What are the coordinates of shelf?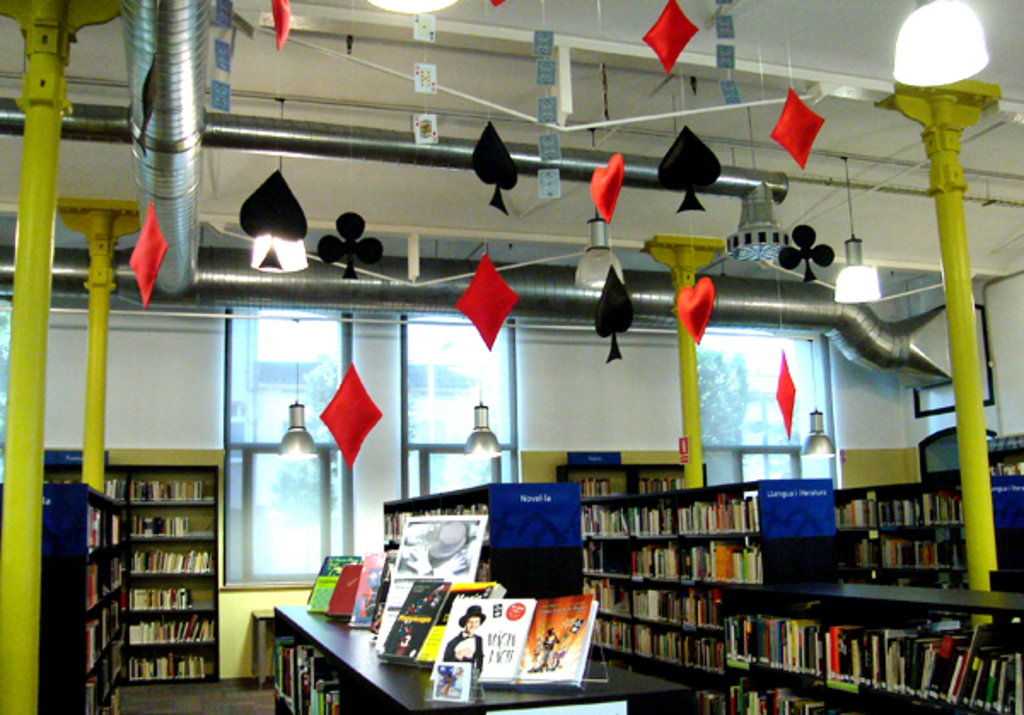
{"x1": 377, "y1": 490, "x2": 485, "y2": 546}.
